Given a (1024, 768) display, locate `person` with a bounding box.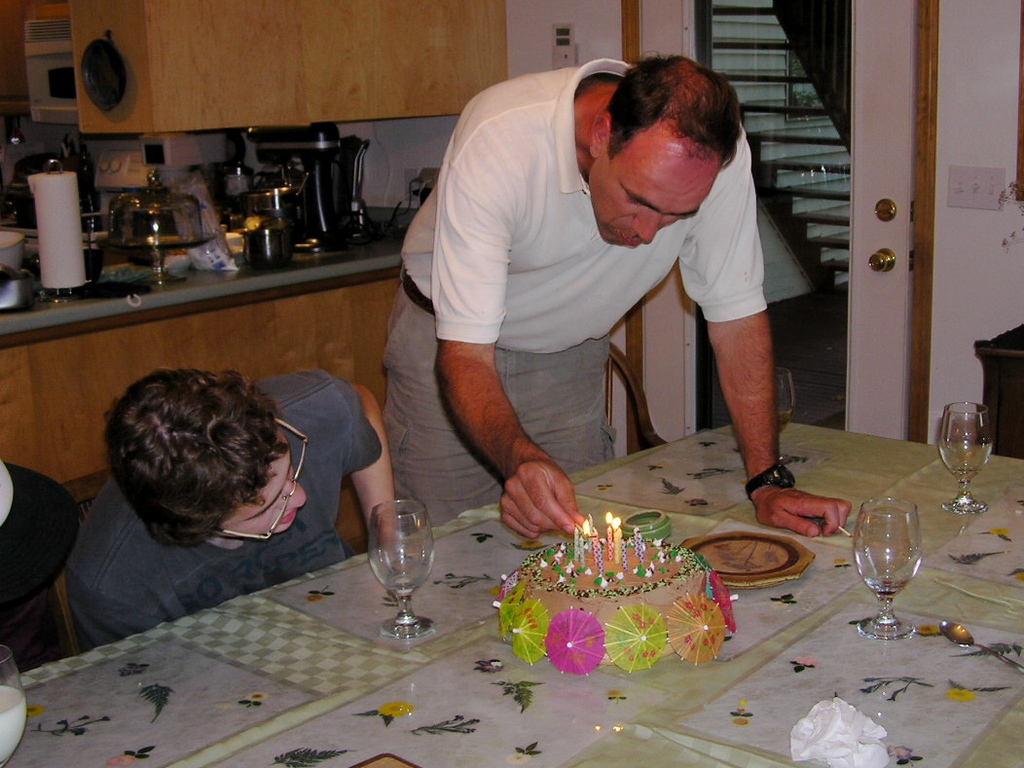
Located: BBox(384, 54, 849, 526).
